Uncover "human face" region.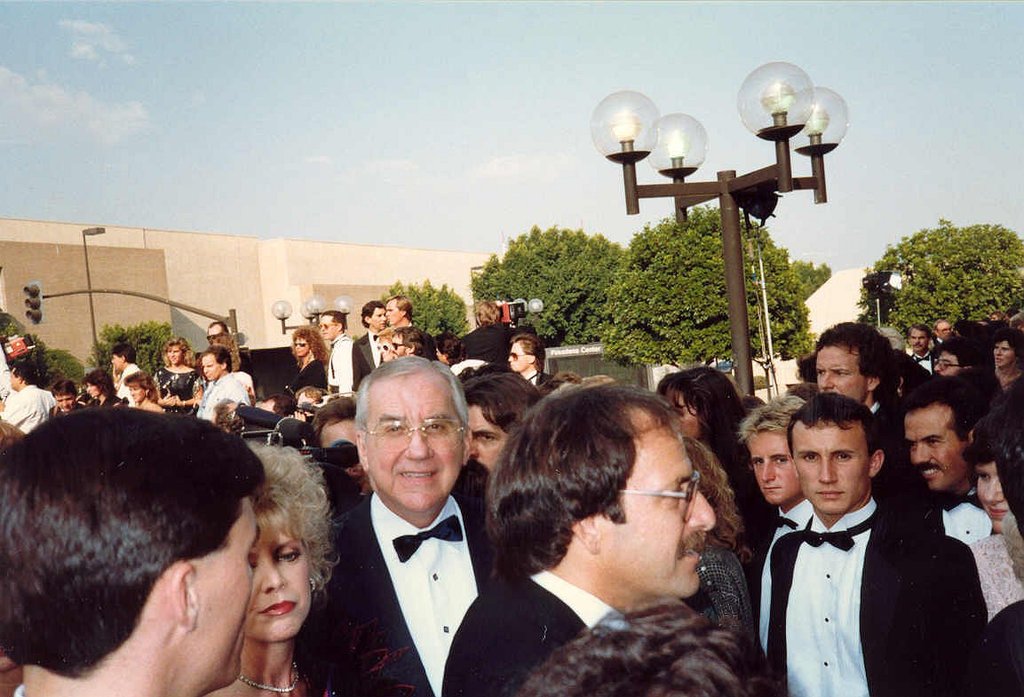
Uncovered: (789, 415, 859, 515).
